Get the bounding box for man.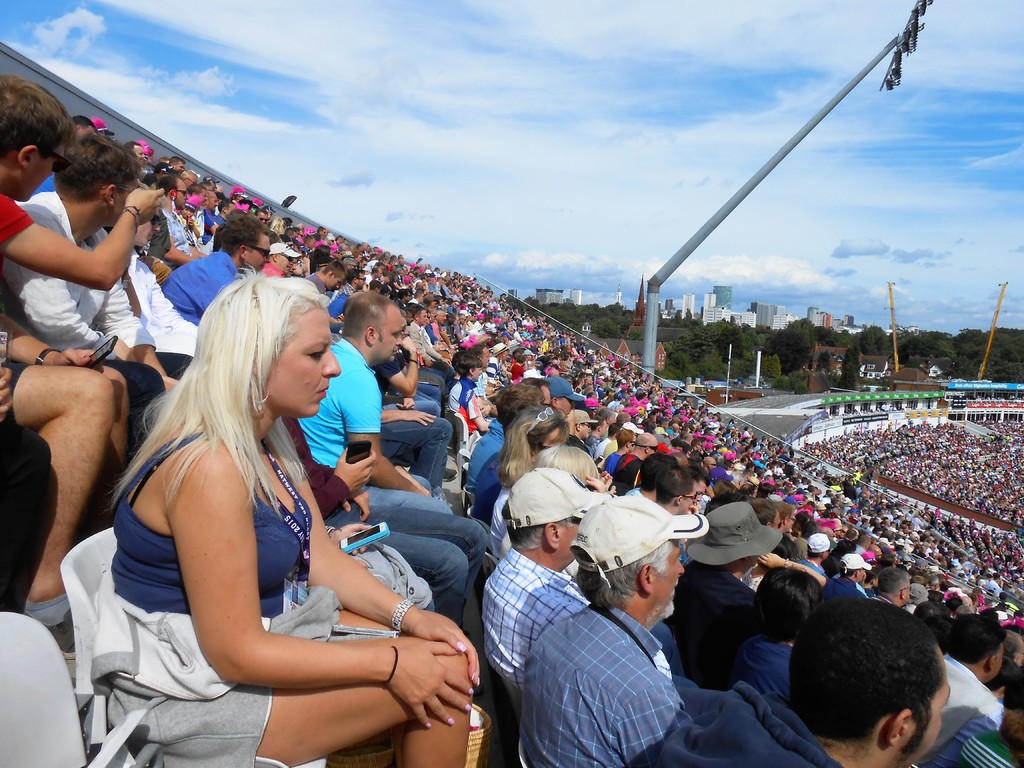
locate(524, 490, 711, 767).
